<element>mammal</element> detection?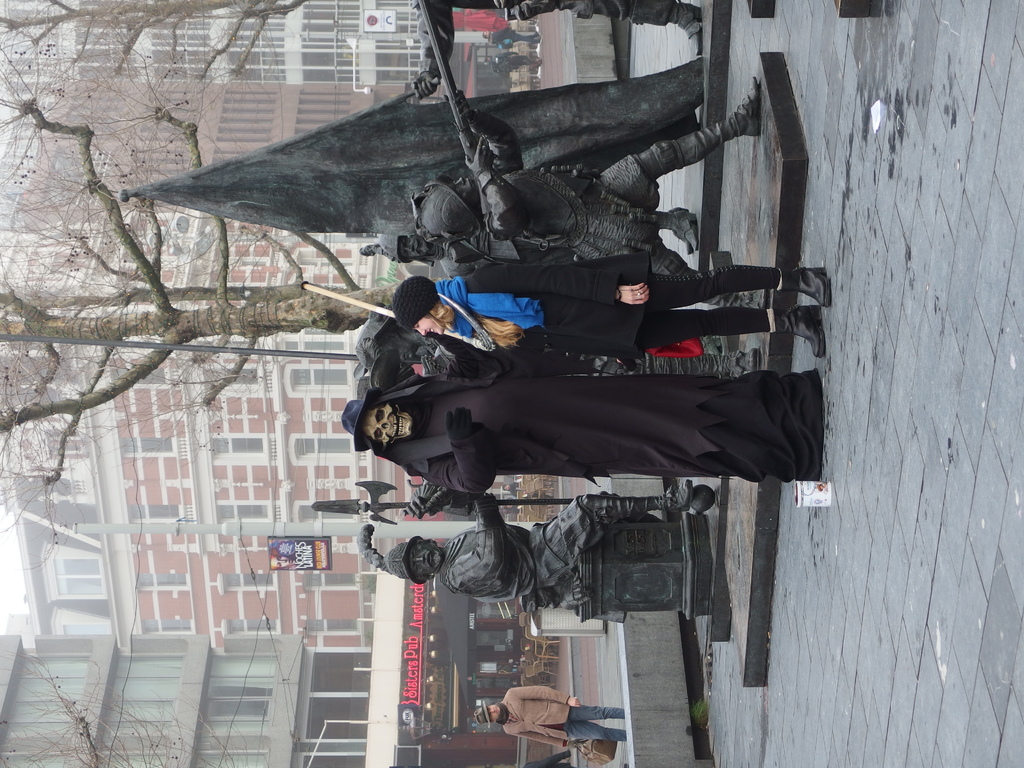
rect(415, 82, 768, 292)
